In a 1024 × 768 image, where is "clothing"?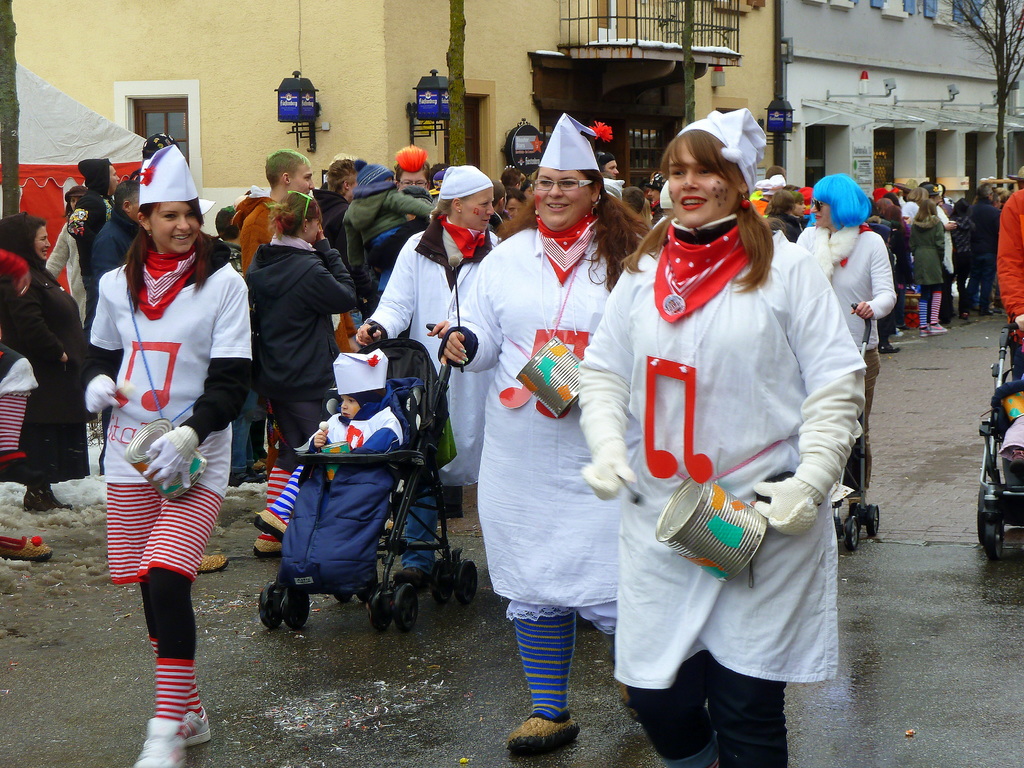
crop(888, 215, 911, 354).
